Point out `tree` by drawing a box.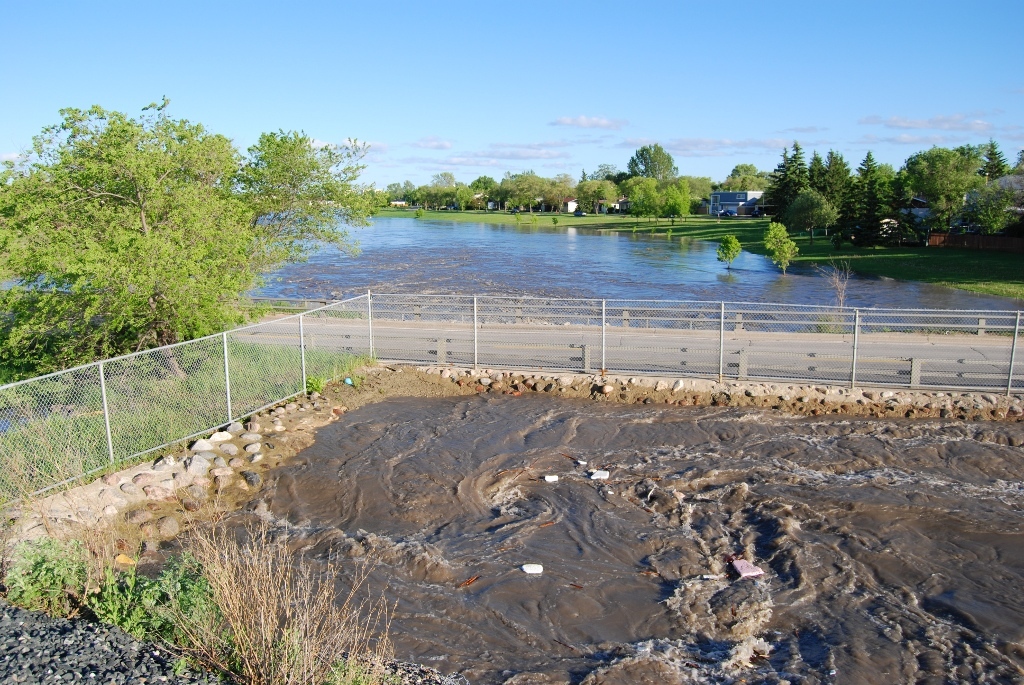
x1=762, y1=217, x2=799, y2=275.
